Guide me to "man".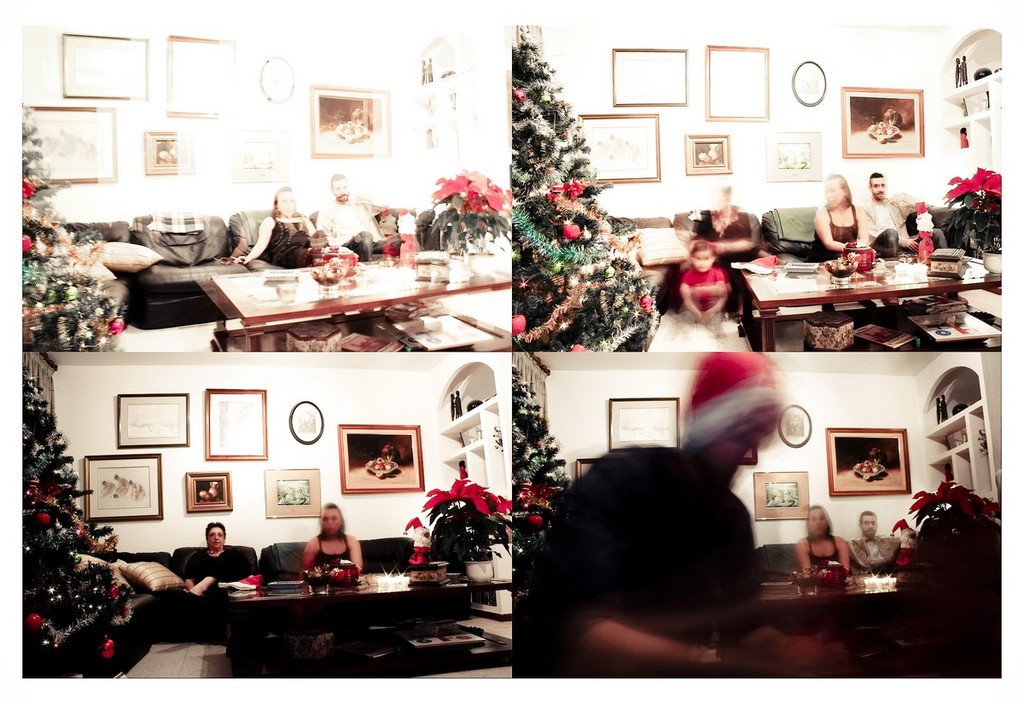
Guidance: x1=852 y1=172 x2=968 y2=306.
